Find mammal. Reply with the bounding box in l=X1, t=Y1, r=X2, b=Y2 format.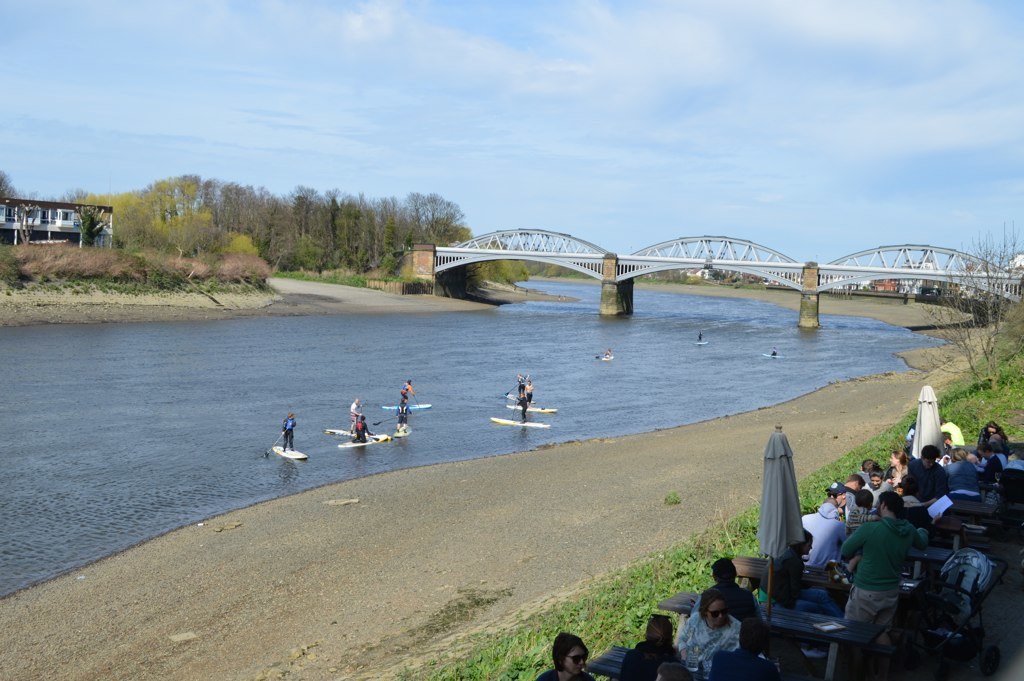
l=841, t=495, r=879, b=573.
